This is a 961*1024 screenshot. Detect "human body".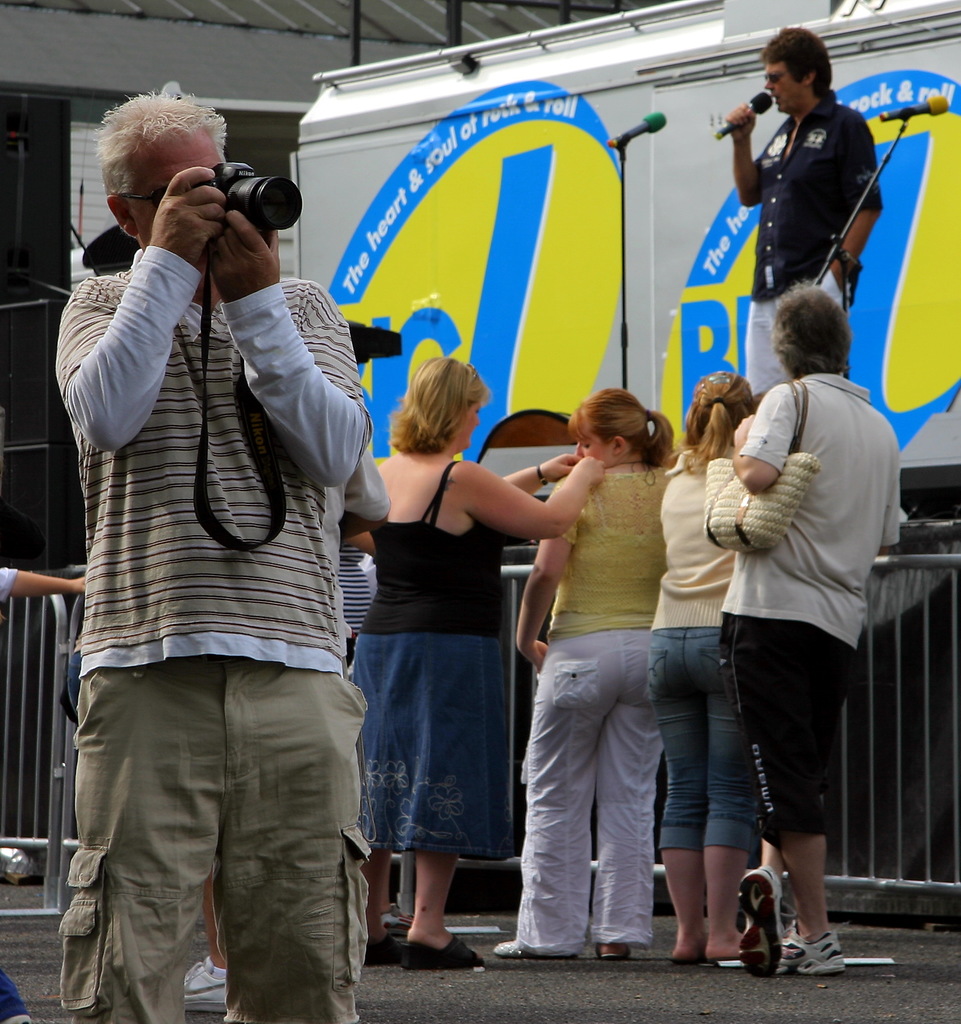
(686,282,890,959).
